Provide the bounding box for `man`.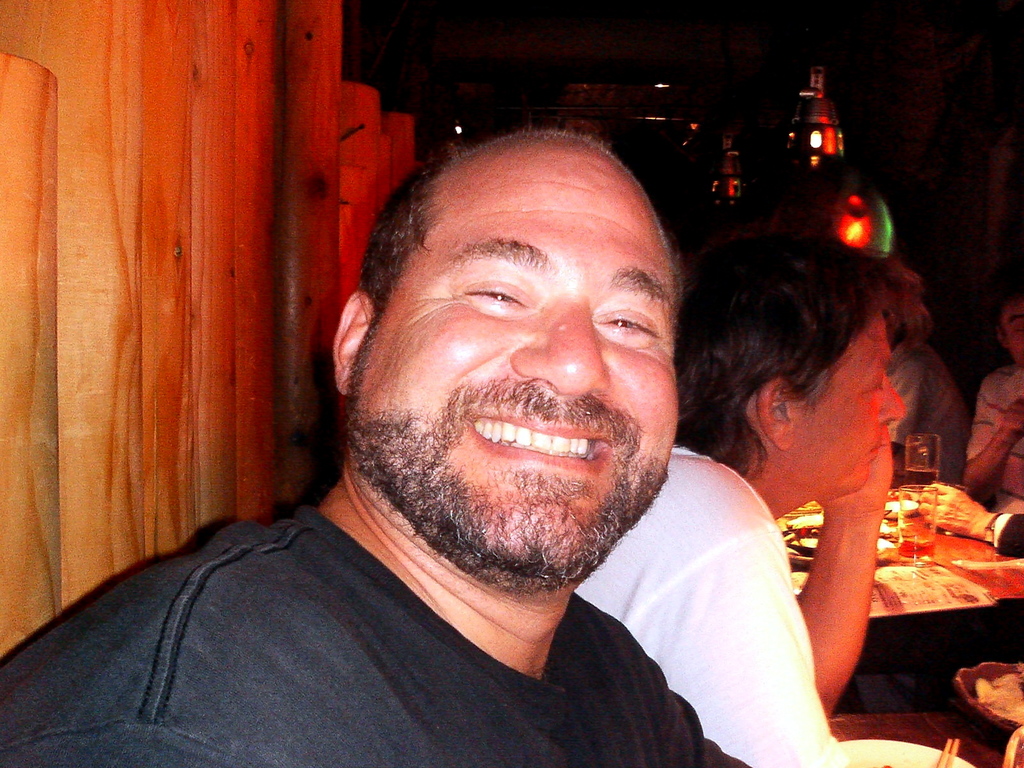
(0, 125, 753, 767).
